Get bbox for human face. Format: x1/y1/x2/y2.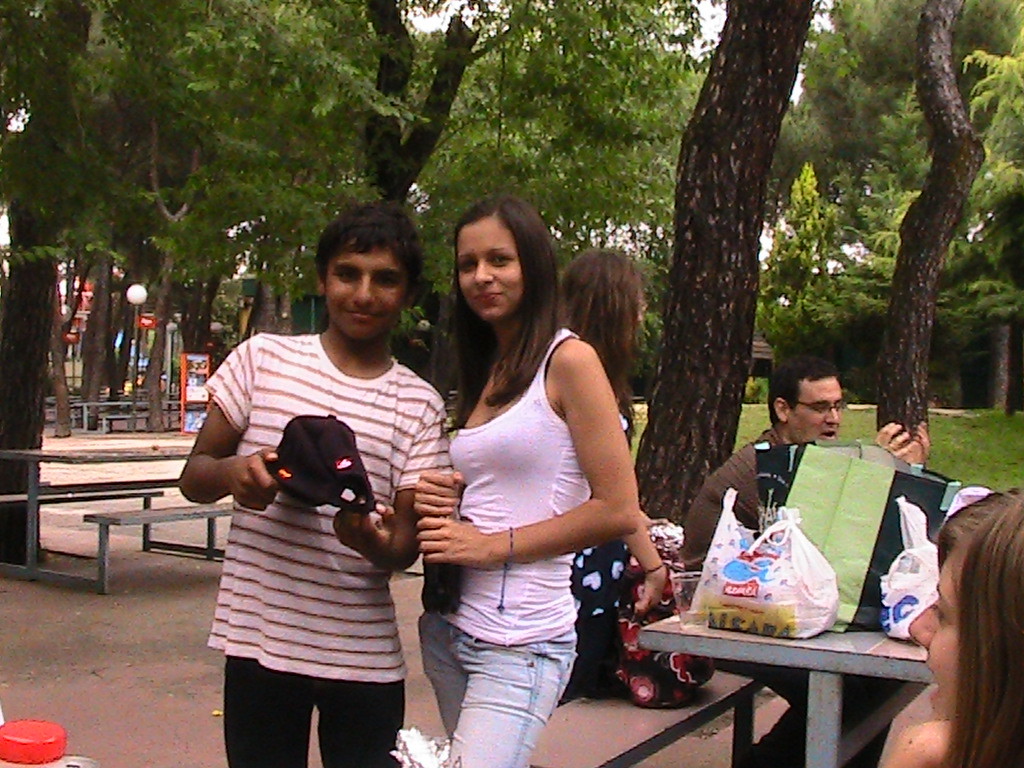
459/214/519/315.
